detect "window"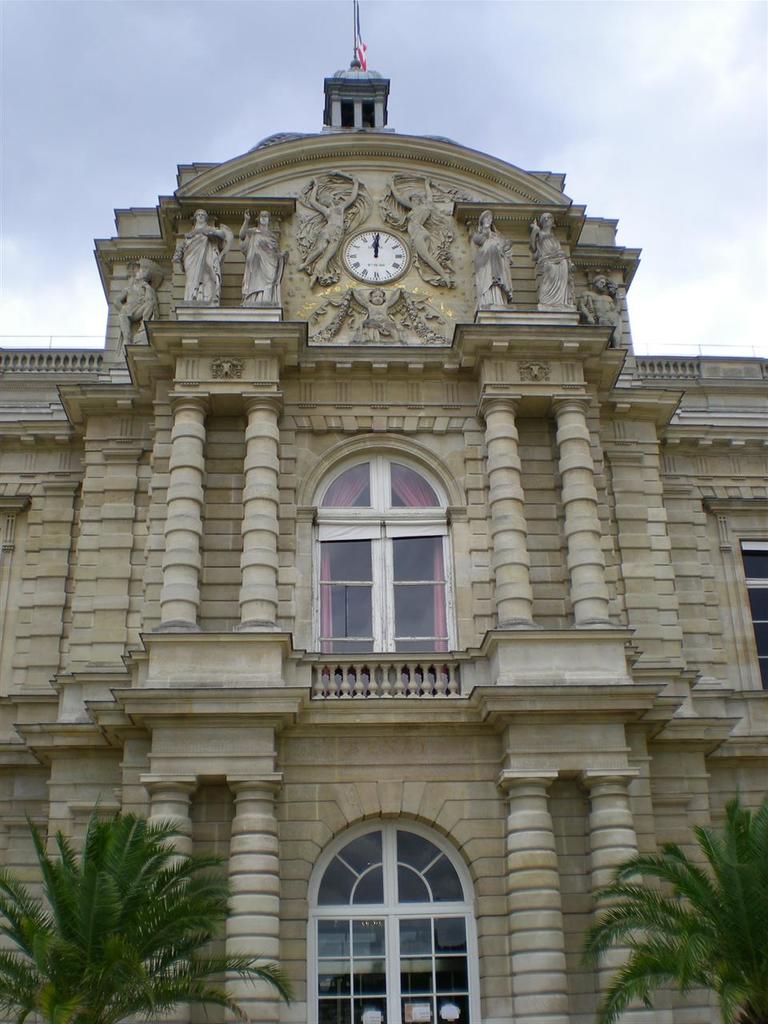
291/426/461/697
